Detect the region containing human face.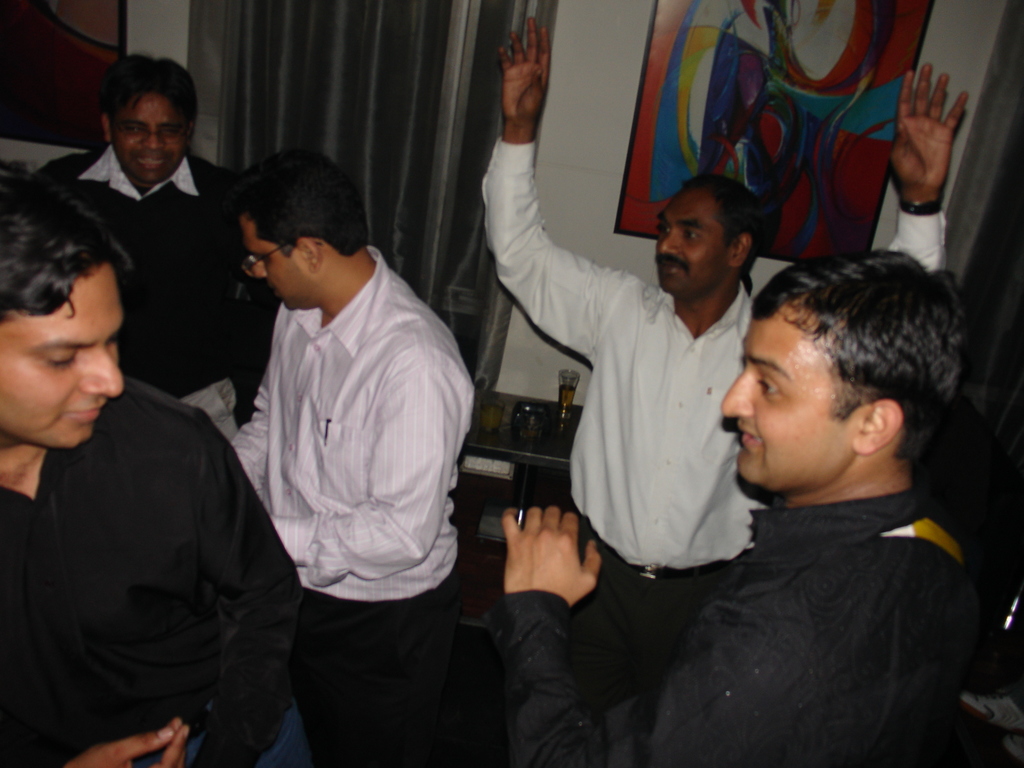
716/316/856/486.
